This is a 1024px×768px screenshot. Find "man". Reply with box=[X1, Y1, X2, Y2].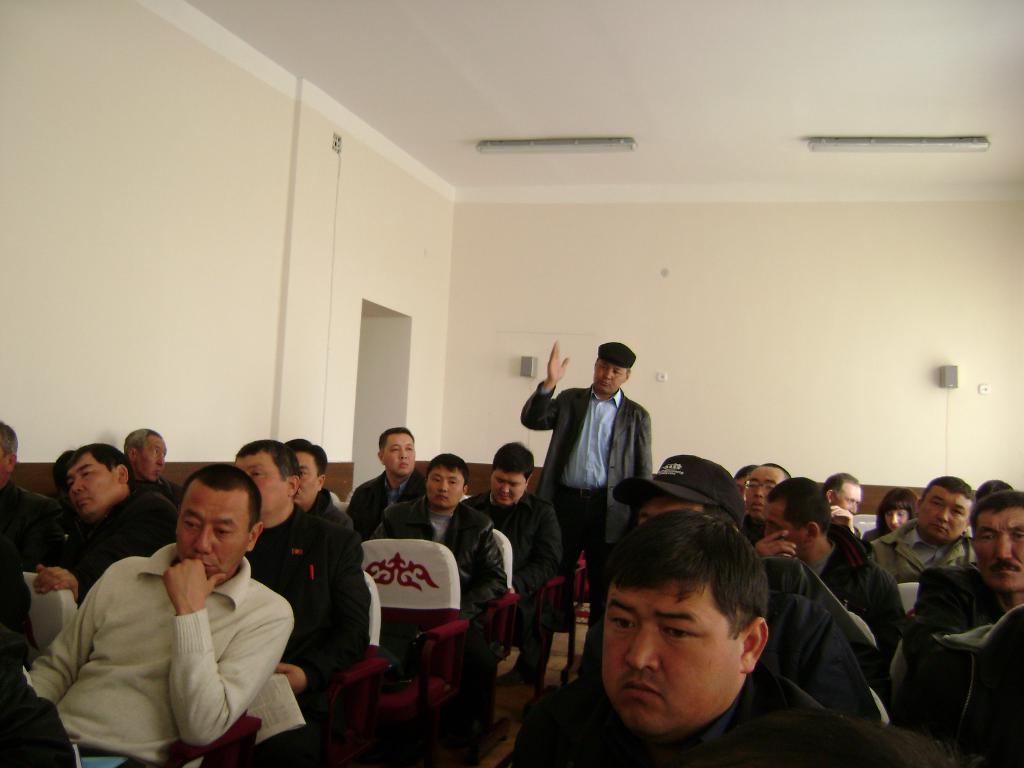
box=[862, 467, 1010, 611].
